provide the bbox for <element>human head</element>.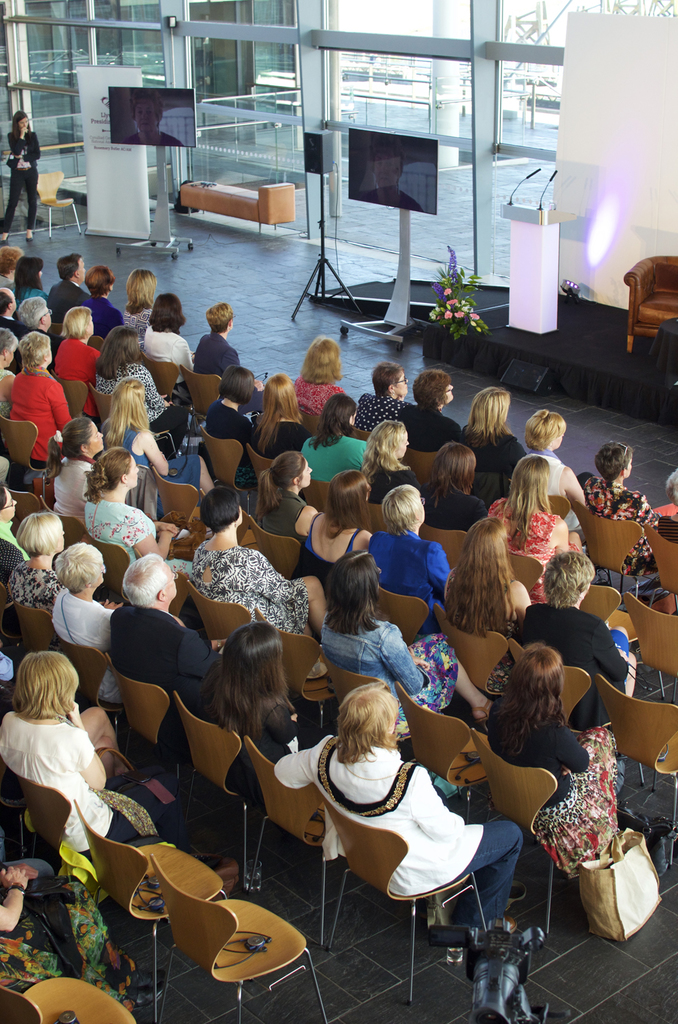
rect(457, 519, 506, 580).
